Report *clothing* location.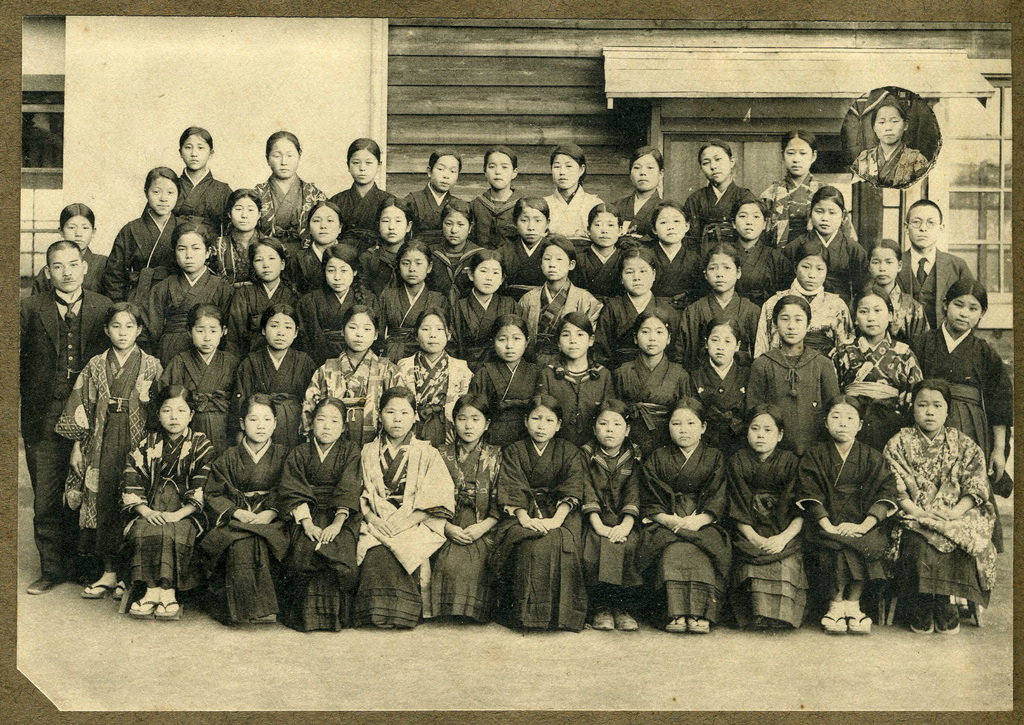
Report: {"x1": 878, "y1": 390, "x2": 993, "y2": 635}.
